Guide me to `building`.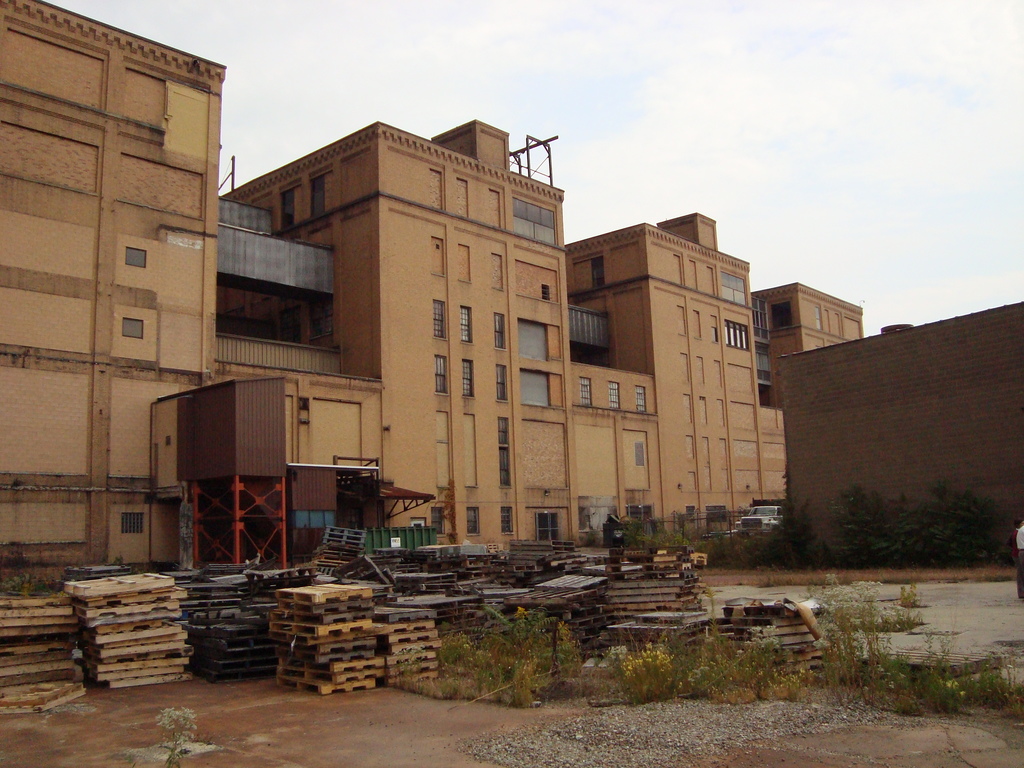
Guidance: x1=778 y1=302 x2=1023 y2=564.
